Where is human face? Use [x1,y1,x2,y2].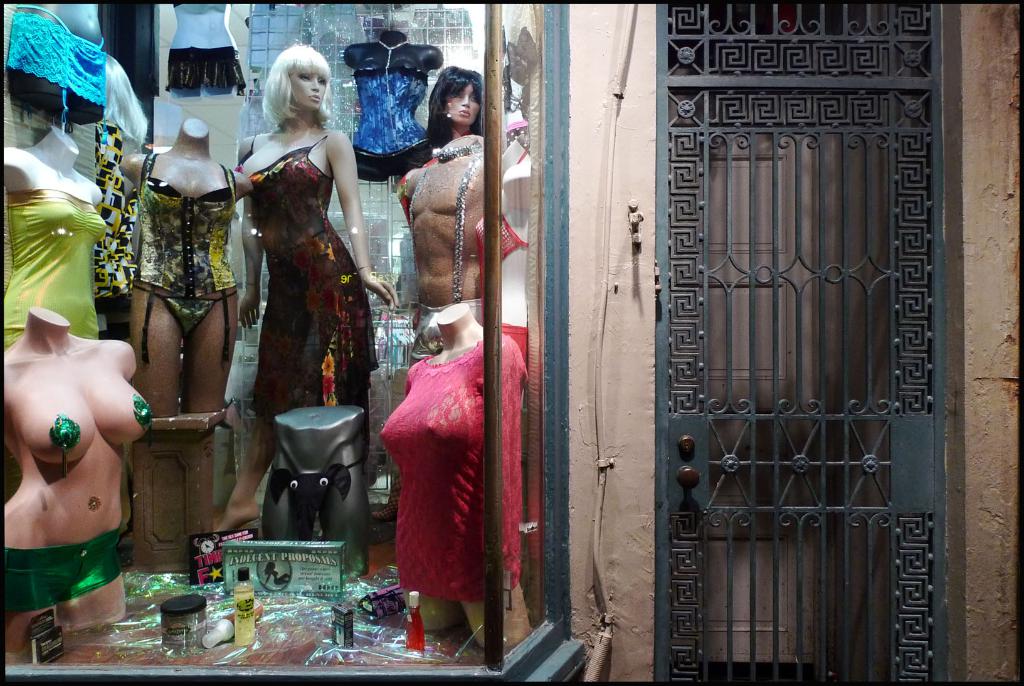
[289,73,324,111].
